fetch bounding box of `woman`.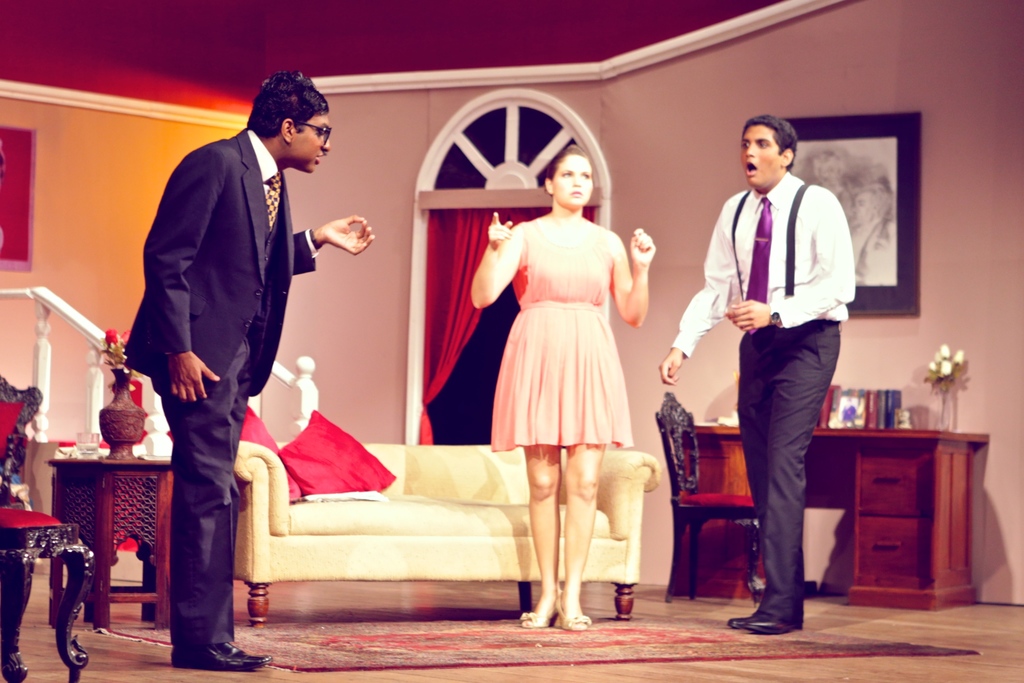
Bbox: <box>471,145,652,627</box>.
